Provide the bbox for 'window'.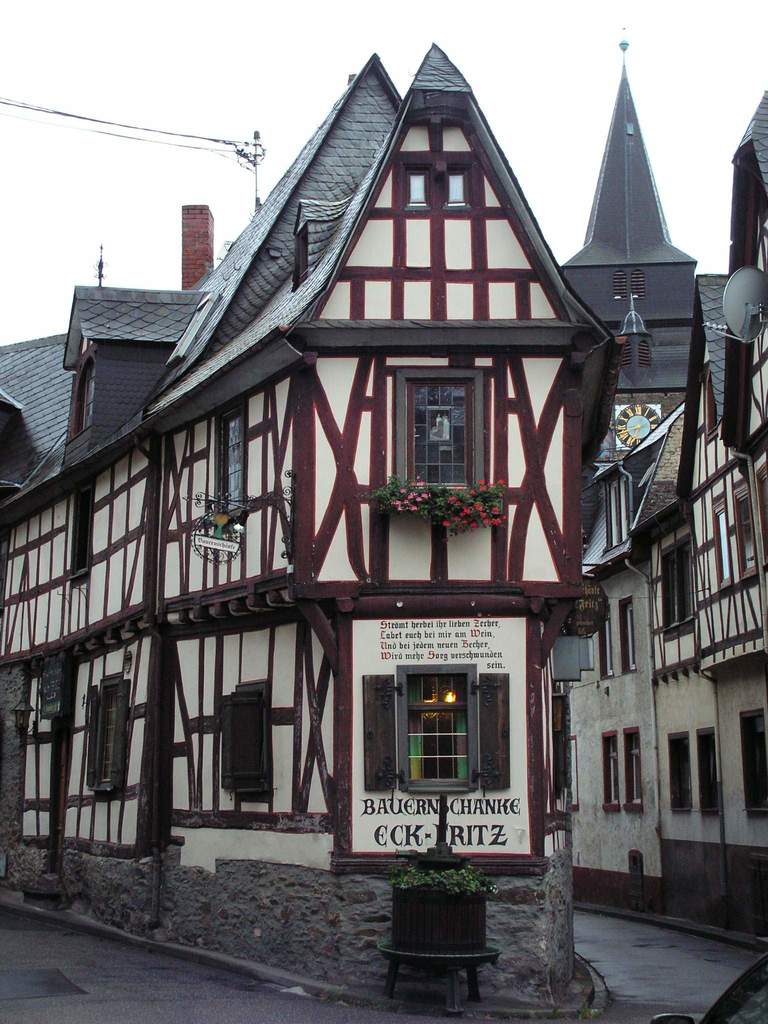
(x1=739, y1=710, x2=767, y2=818).
